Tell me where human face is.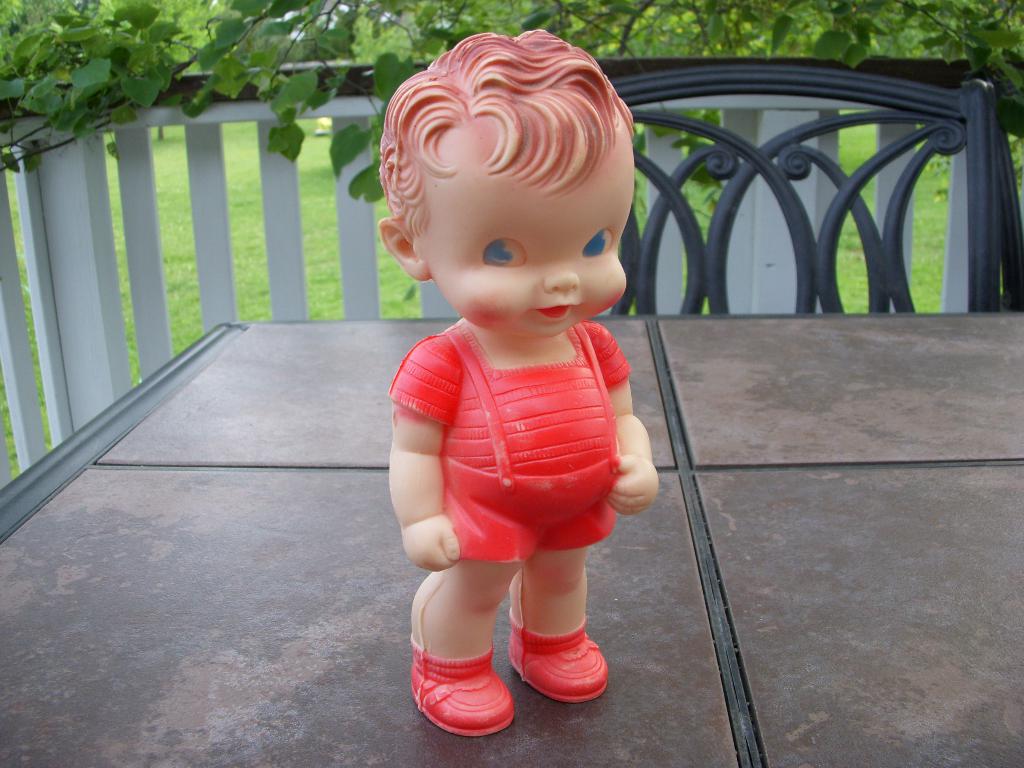
human face is at l=428, t=121, r=627, b=343.
